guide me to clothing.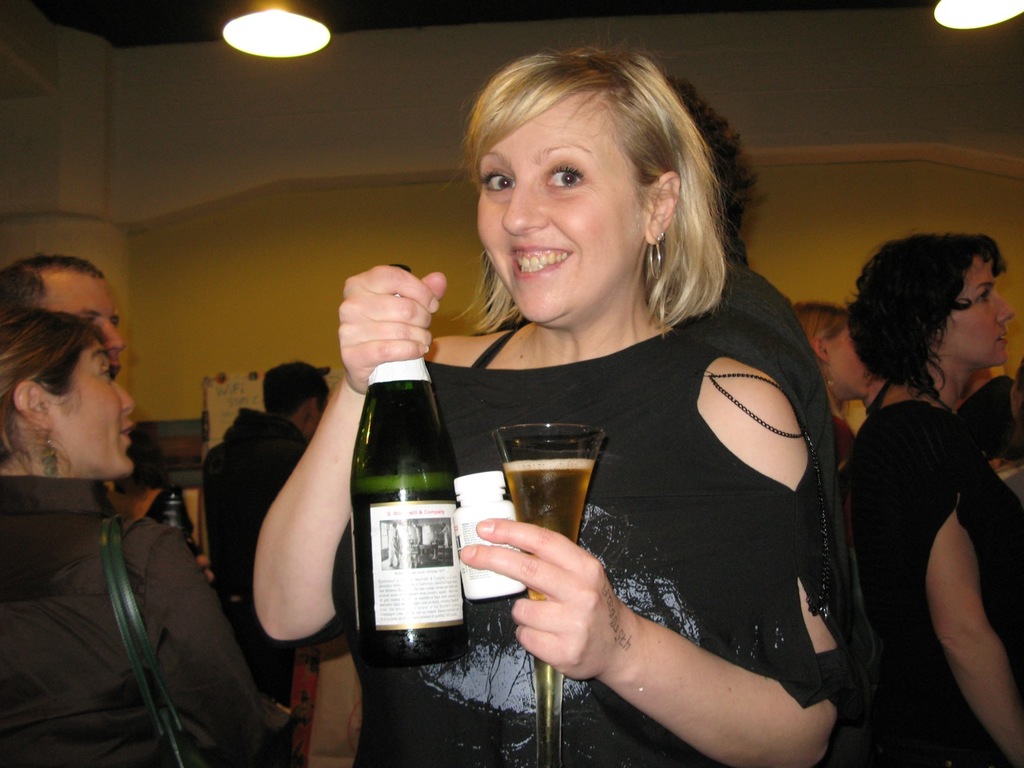
Guidance: [left=274, top=306, right=874, bottom=767].
